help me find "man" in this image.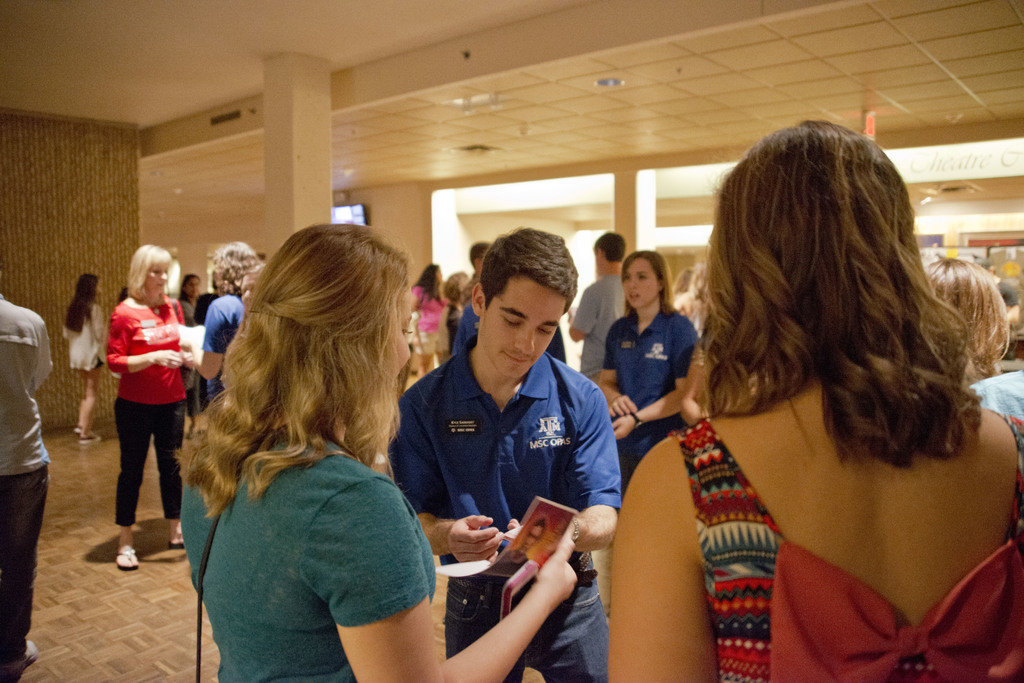
Found it: bbox=[460, 241, 490, 309].
